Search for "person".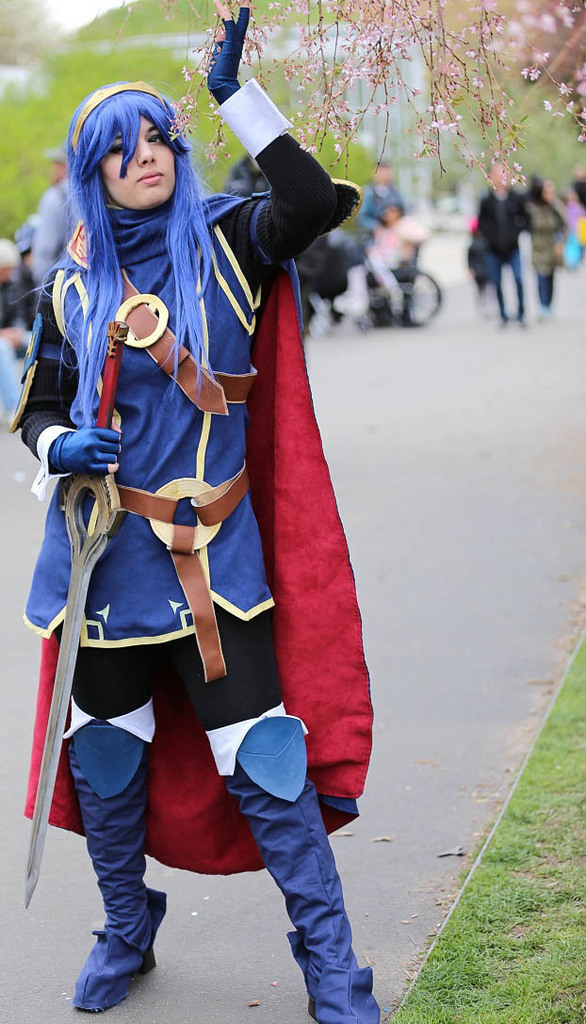
Found at [32, 146, 97, 303].
